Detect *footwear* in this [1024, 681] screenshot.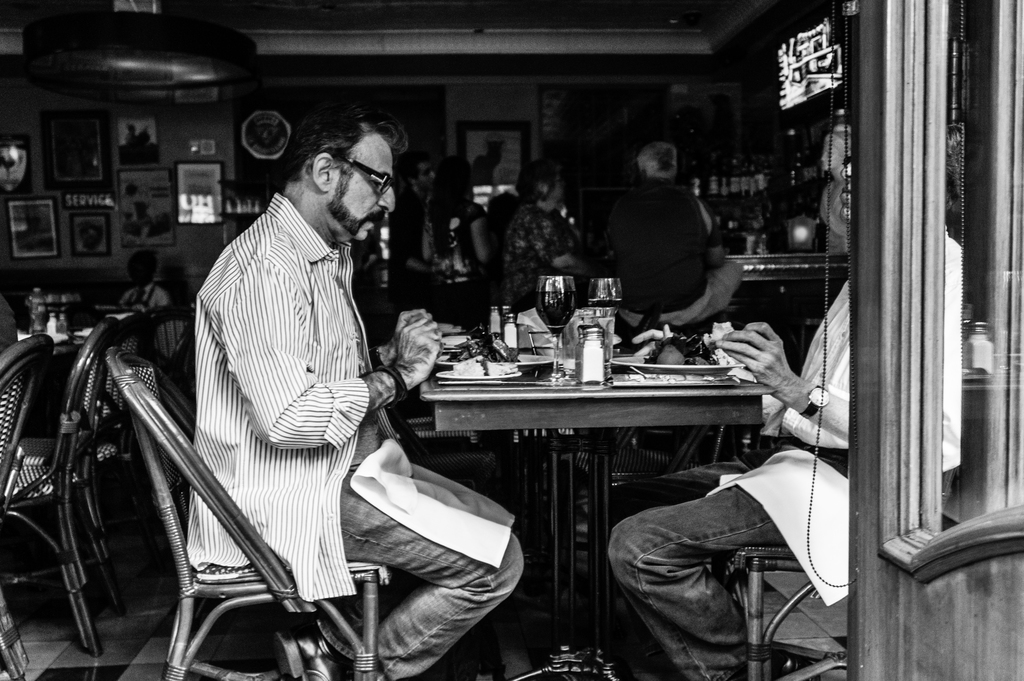
Detection: rect(278, 618, 343, 680).
